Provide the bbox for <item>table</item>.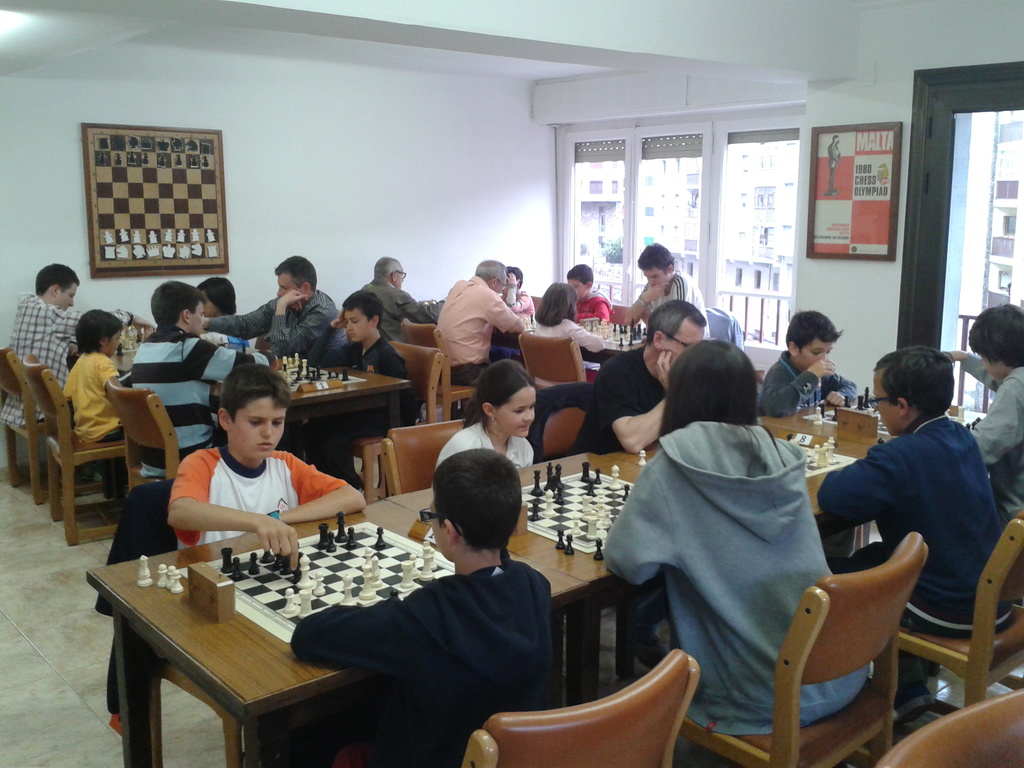
x1=493 y1=309 x2=666 y2=406.
